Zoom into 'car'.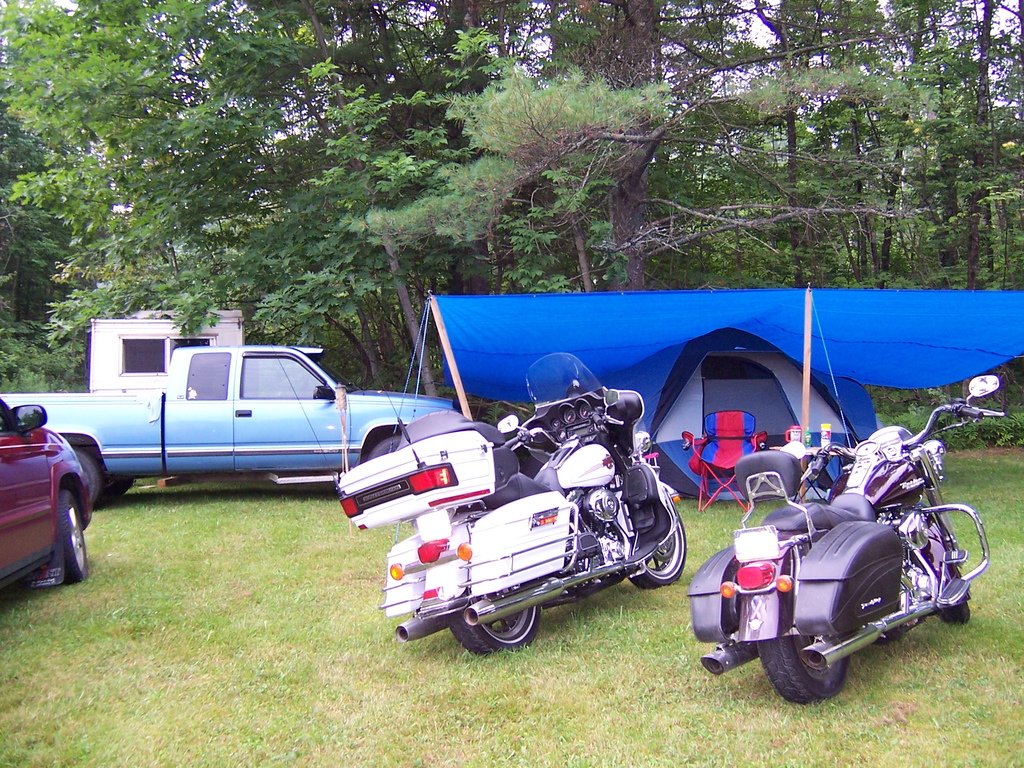
Zoom target: Rect(0, 394, 93, 584).
